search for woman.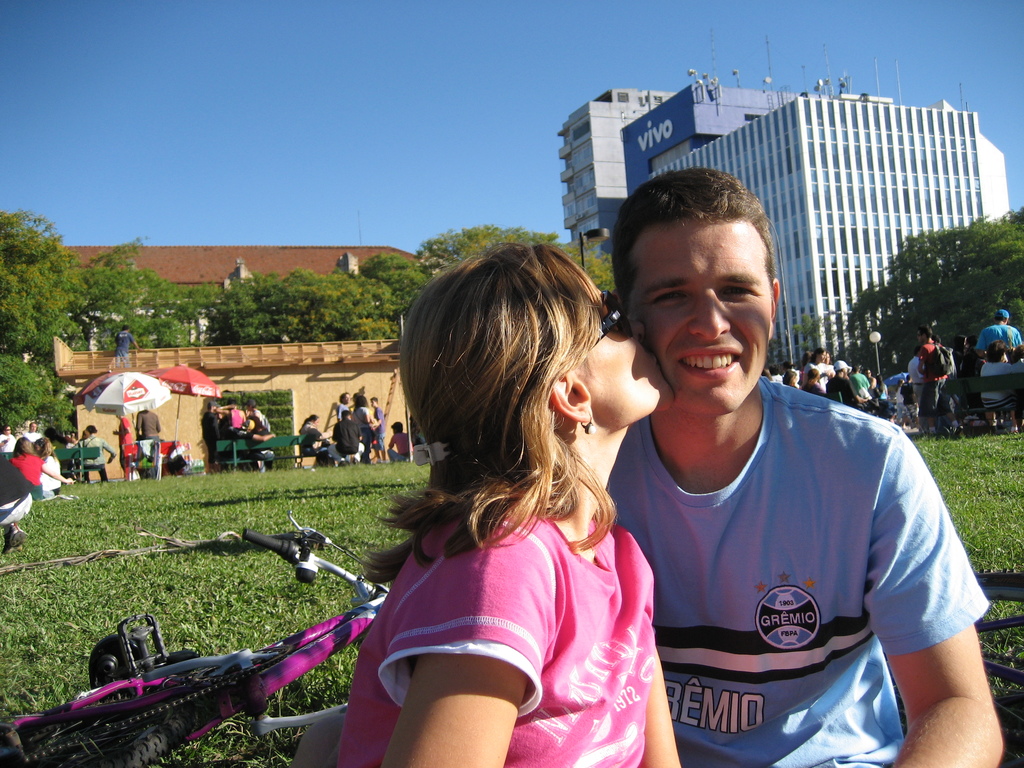
Found at <region>799, 368, 826, 401</region>.
